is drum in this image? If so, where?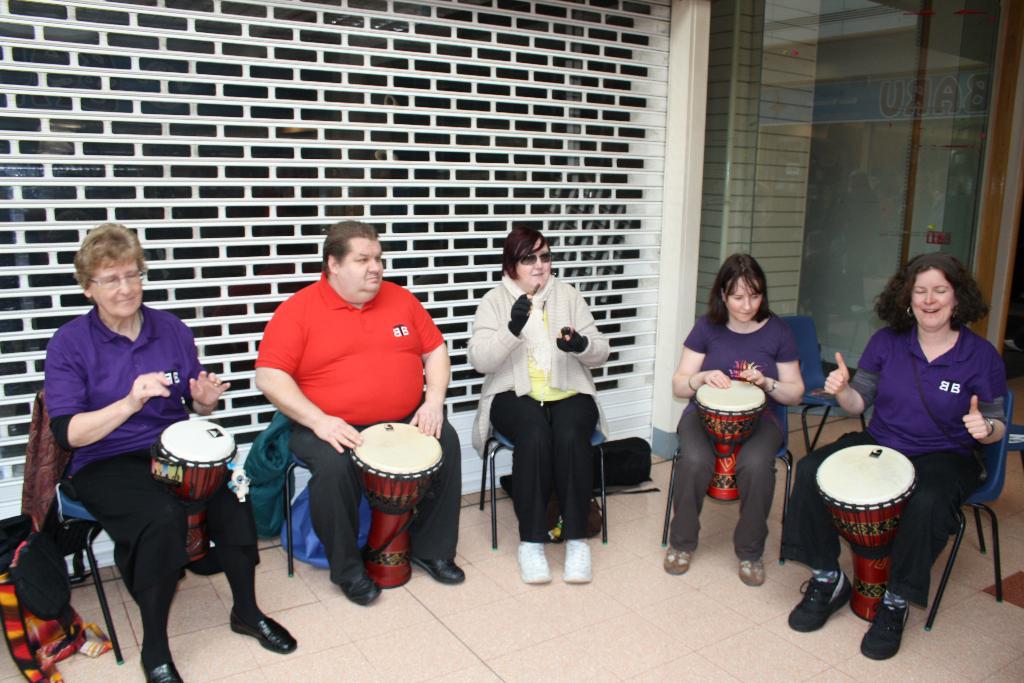
Yes, at box=[815, 443, 910, 614].
